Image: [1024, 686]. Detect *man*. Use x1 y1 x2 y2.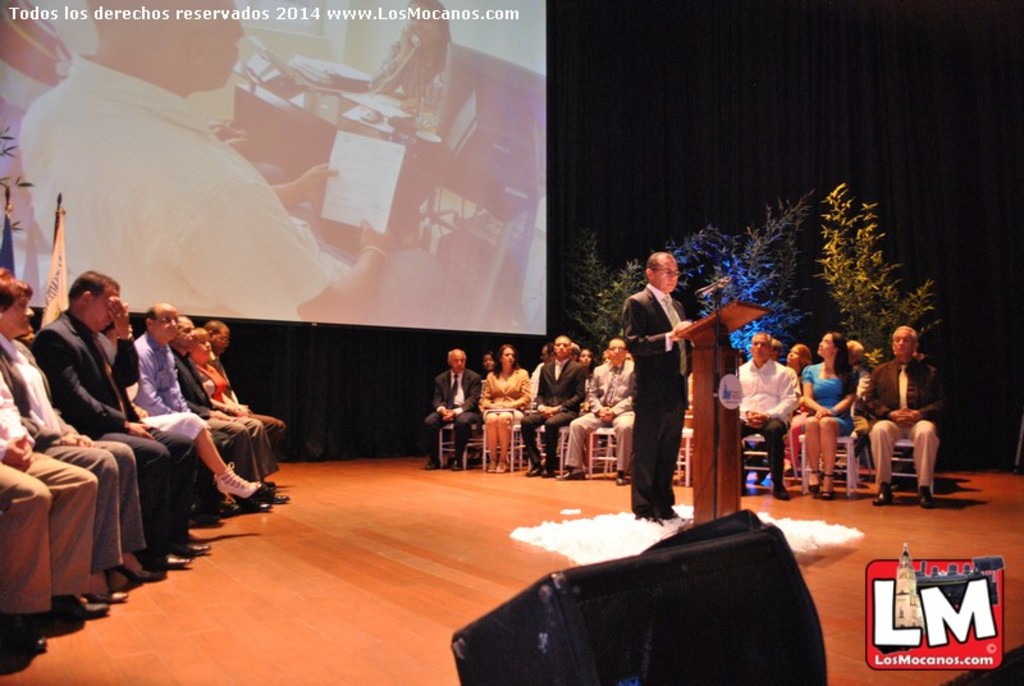
733 331 803 504.
